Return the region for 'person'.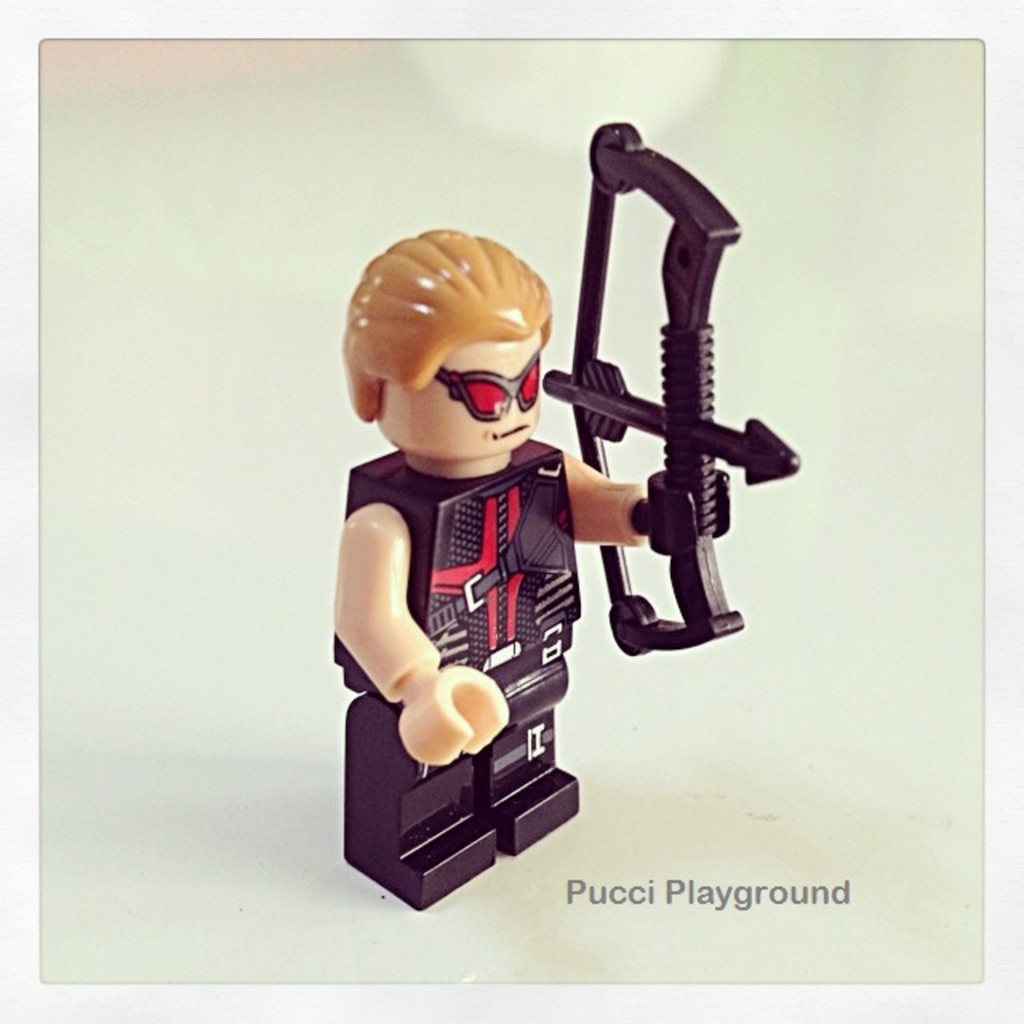
323, 216, 738, 920.
